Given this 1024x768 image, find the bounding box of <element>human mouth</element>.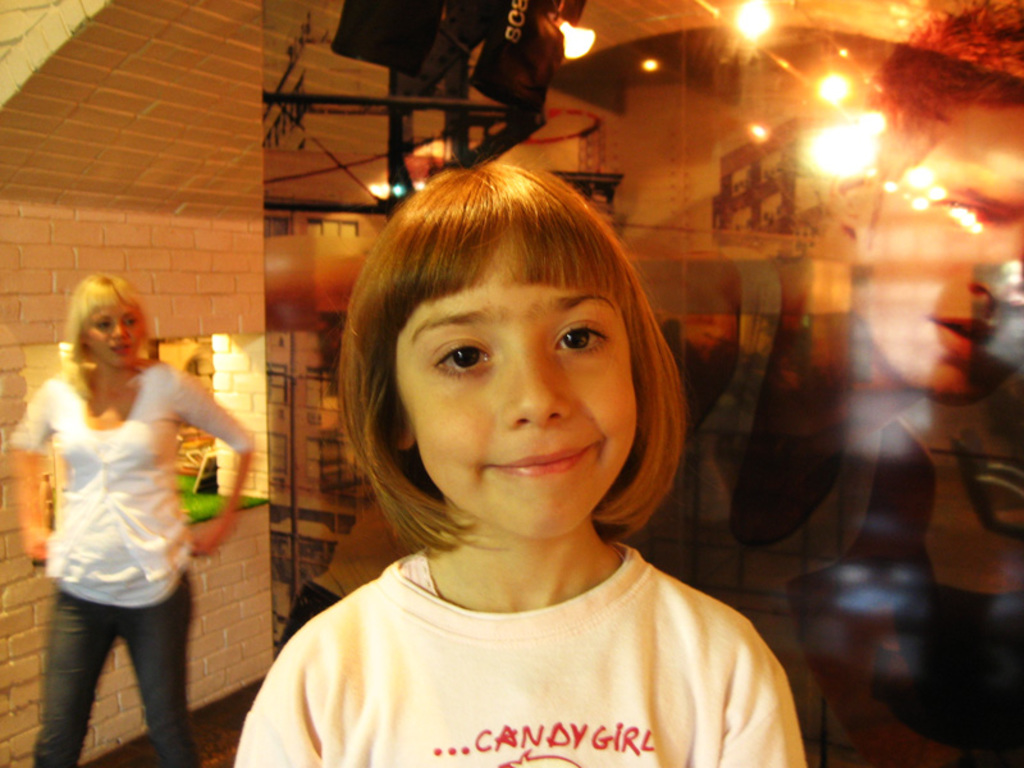
region(110, 346, 125, 352).
